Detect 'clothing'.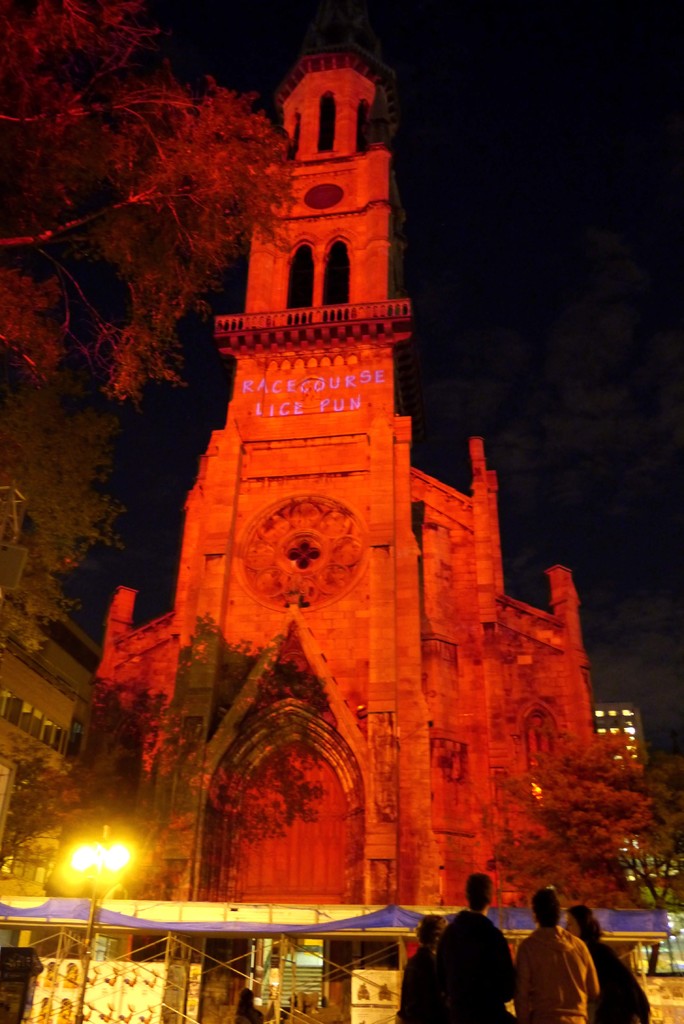
Detected at [left=390, top=952, right=450, bottom=1023].
